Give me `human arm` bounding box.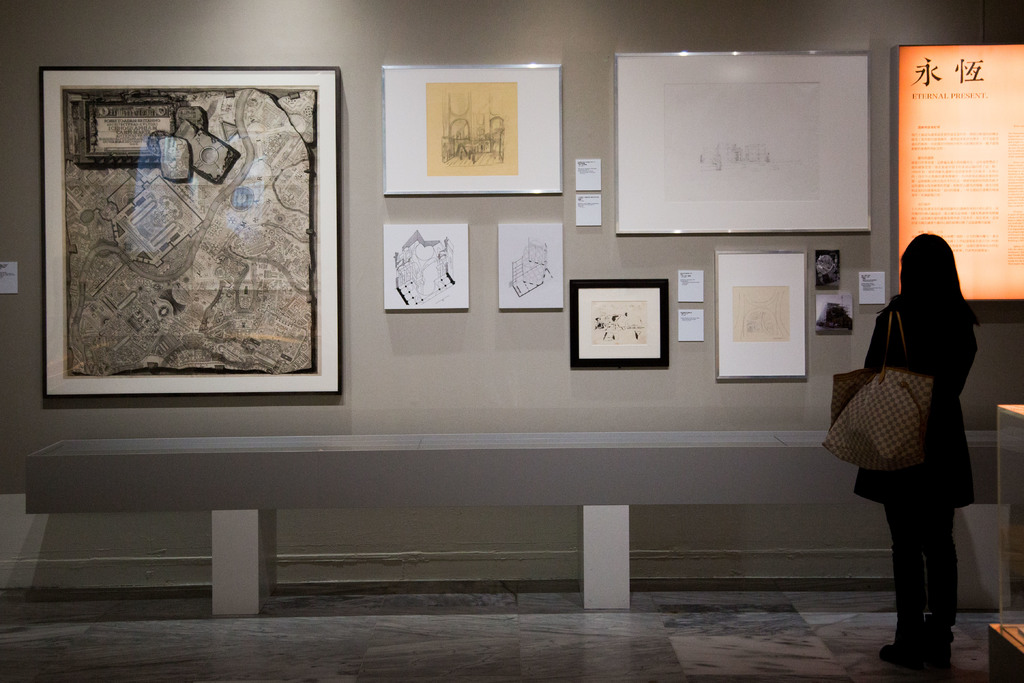
box=[860, 304, 892, 378].
